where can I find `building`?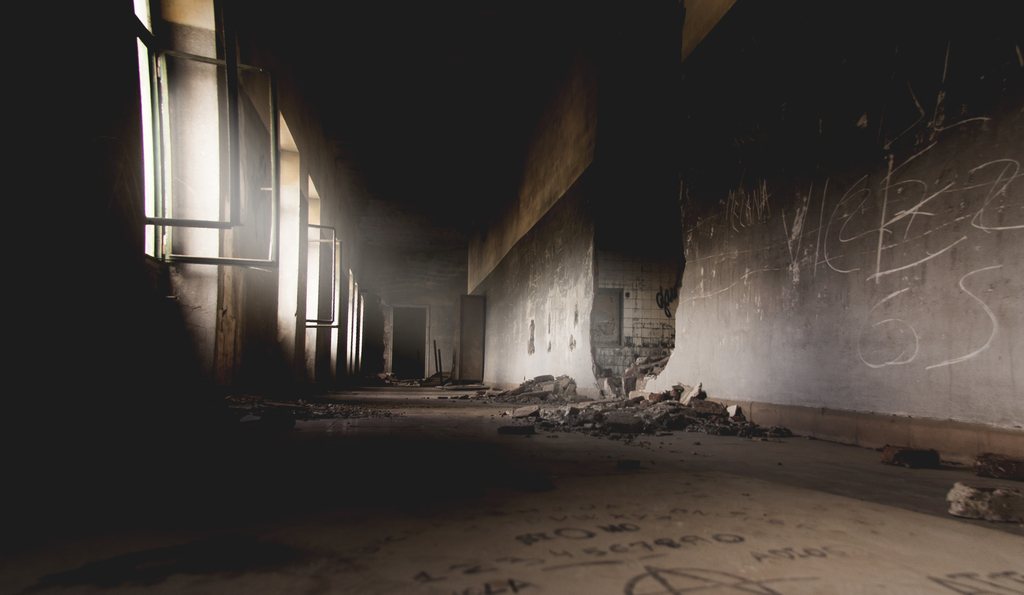
You can find it at box(0, 0, 1023, 594).
